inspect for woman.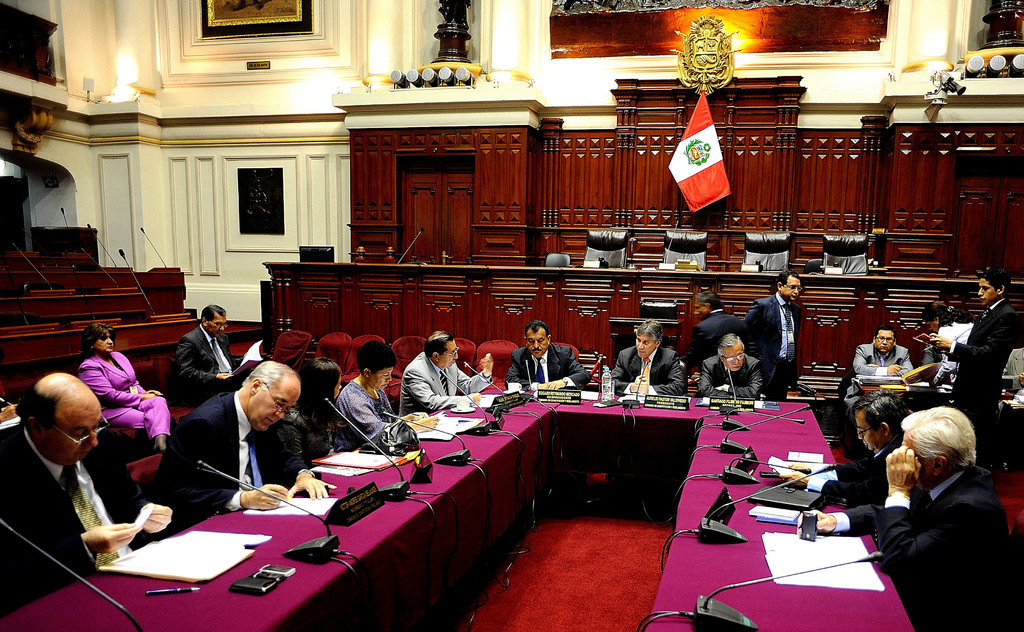
Inspection: (left=929, top=302, right=979, bottom=361).
